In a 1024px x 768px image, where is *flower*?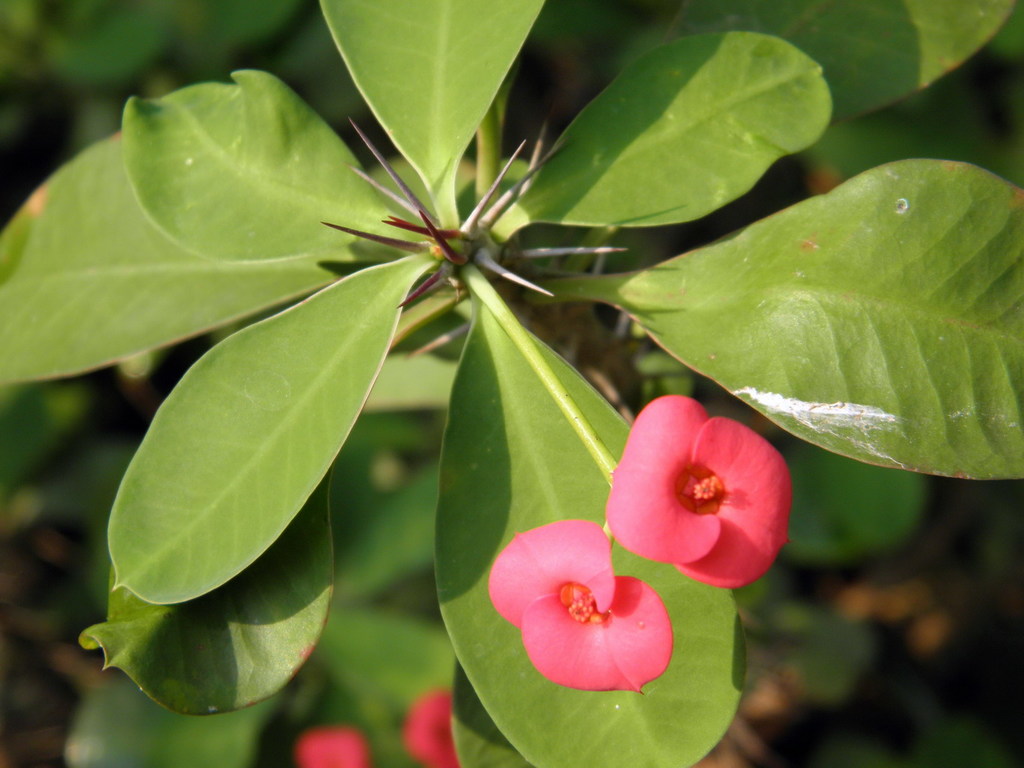
l=404, t=690, r=464, b=767.
